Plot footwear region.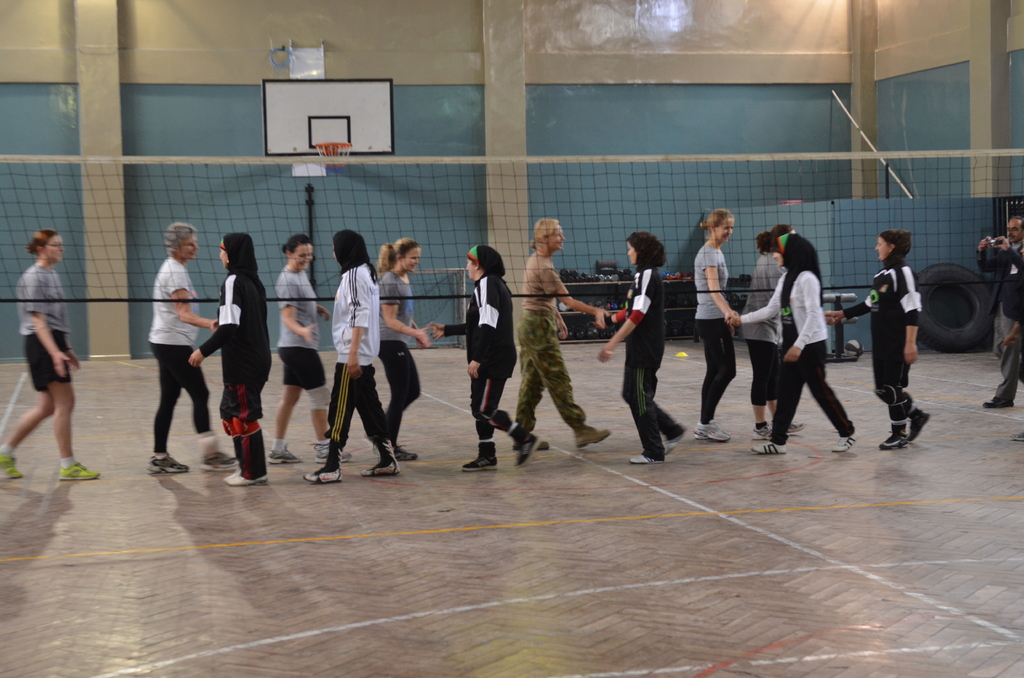
Plotted at locate(225, 472, 267, 486).
